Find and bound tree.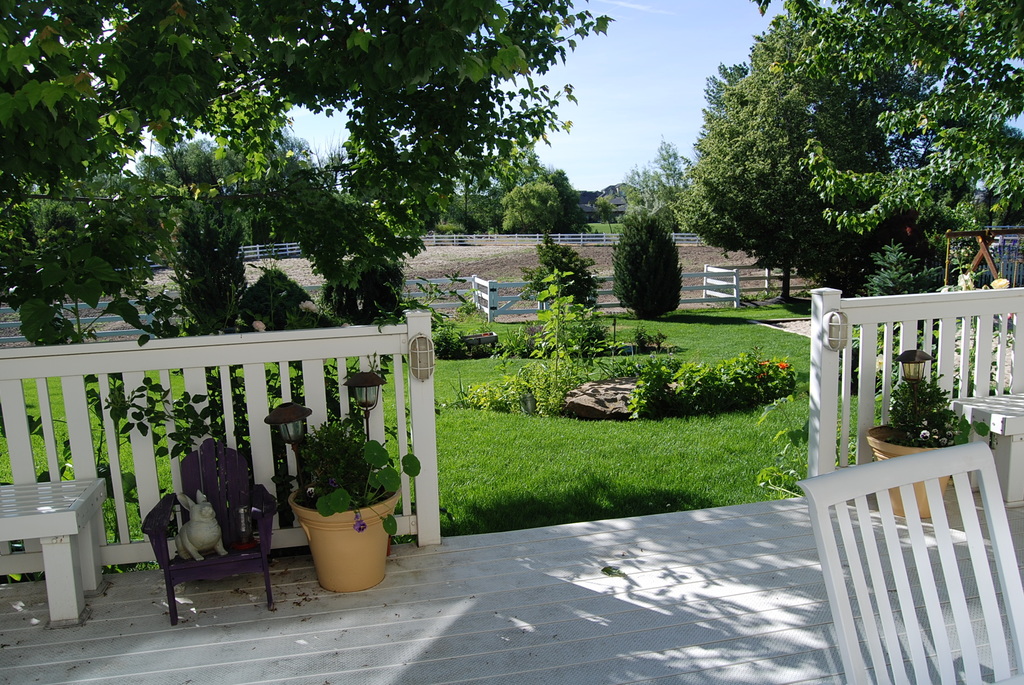
Bound: (left=699, top=0, right=888, bottom=310).
